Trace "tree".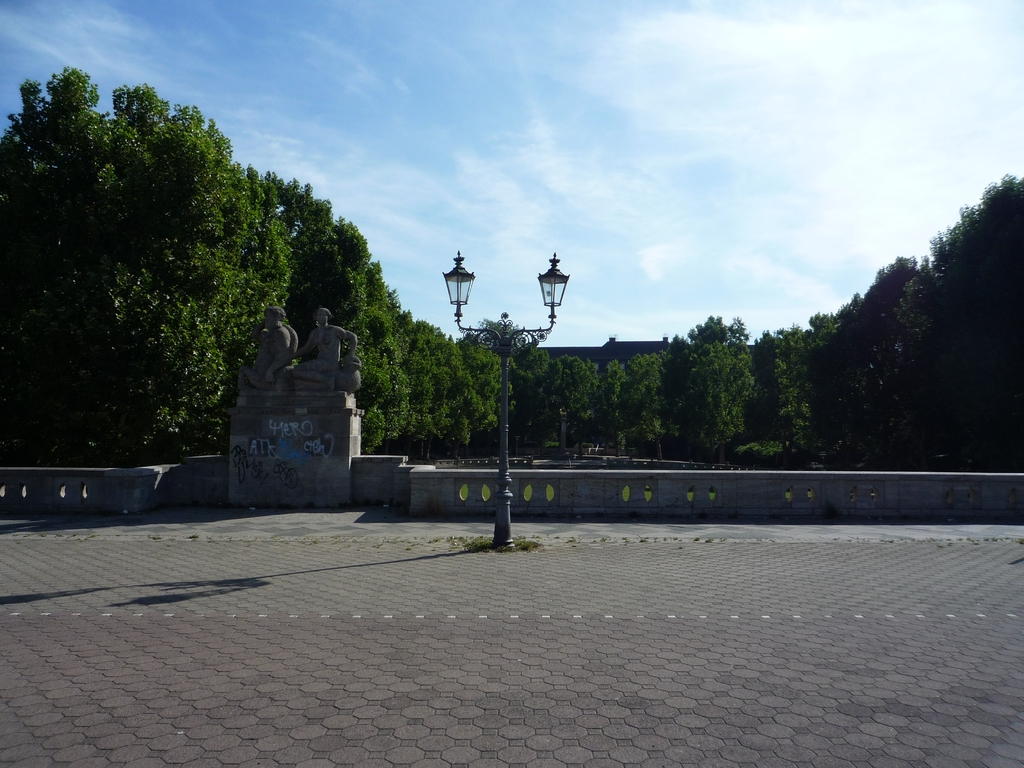
Traced to bbox(611, 344, 696, 477).
